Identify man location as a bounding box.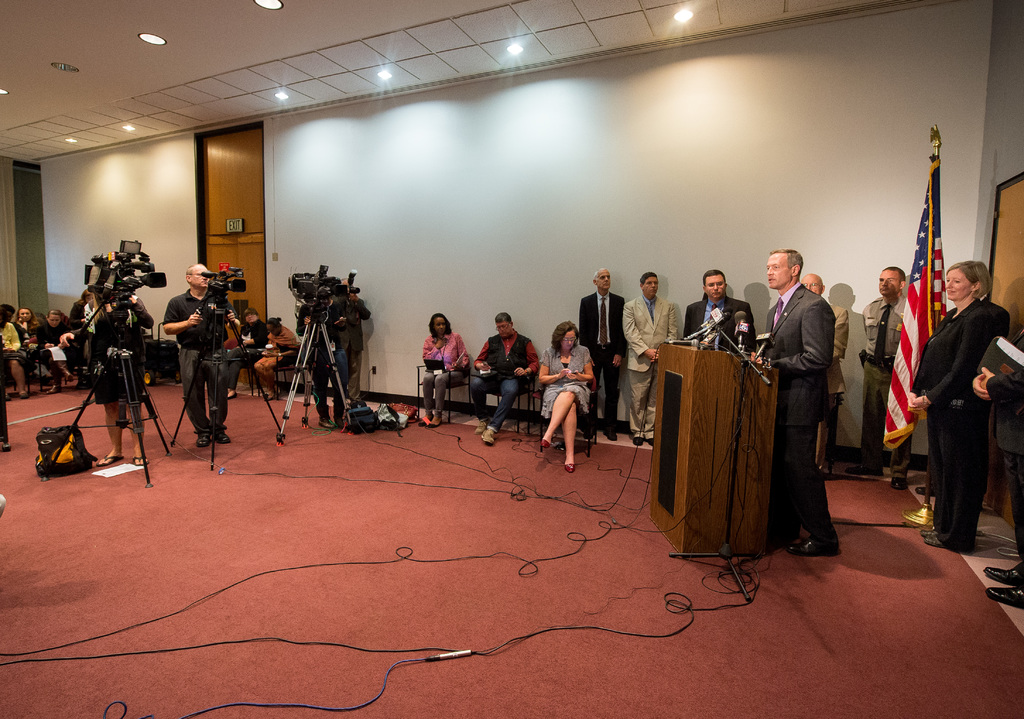
detection(295, 293, 346, 431).
